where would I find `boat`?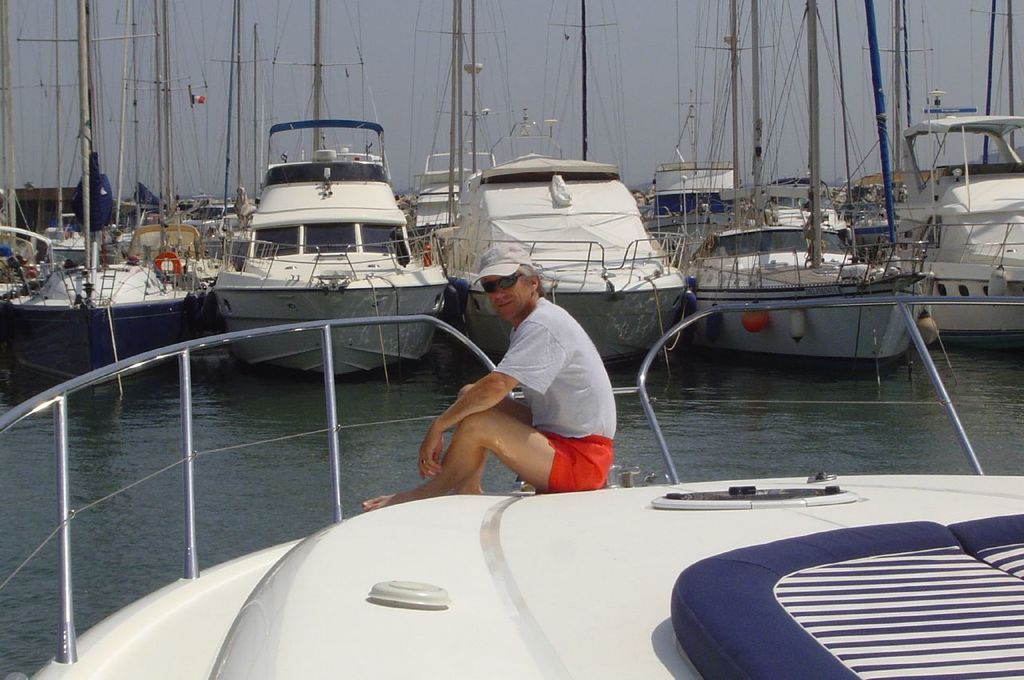
At crop(410, 0, 706, 381).
